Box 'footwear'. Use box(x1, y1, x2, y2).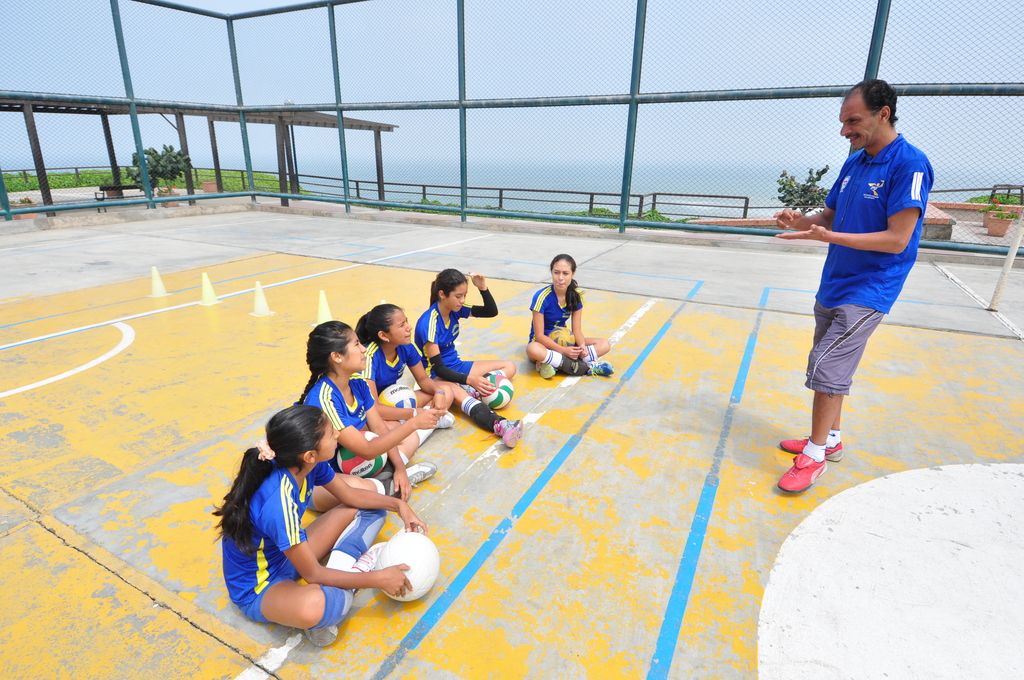
box(492, 420, 524, 448).
